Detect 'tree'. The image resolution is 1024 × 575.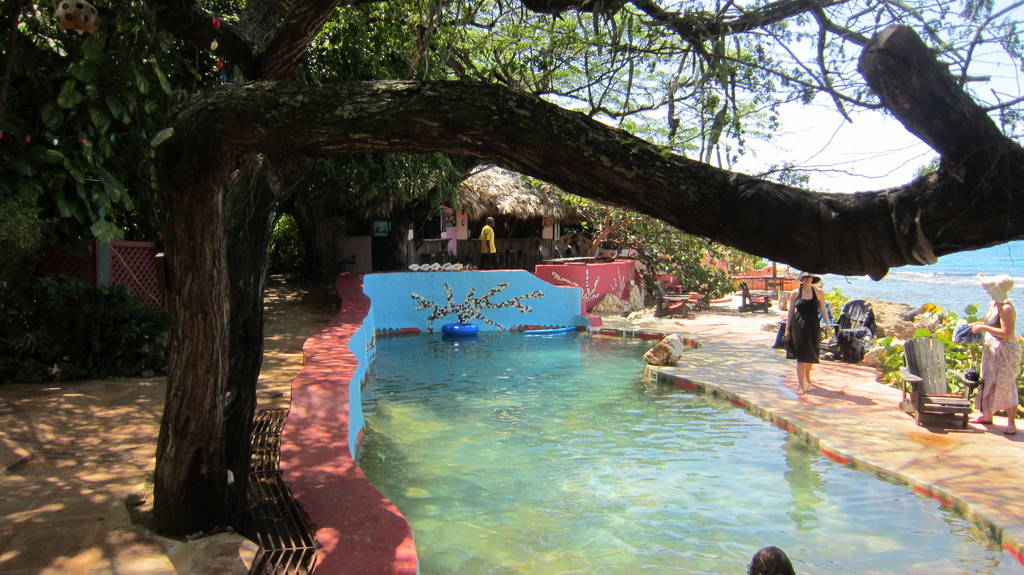
box(524, 114, 820, 306).
